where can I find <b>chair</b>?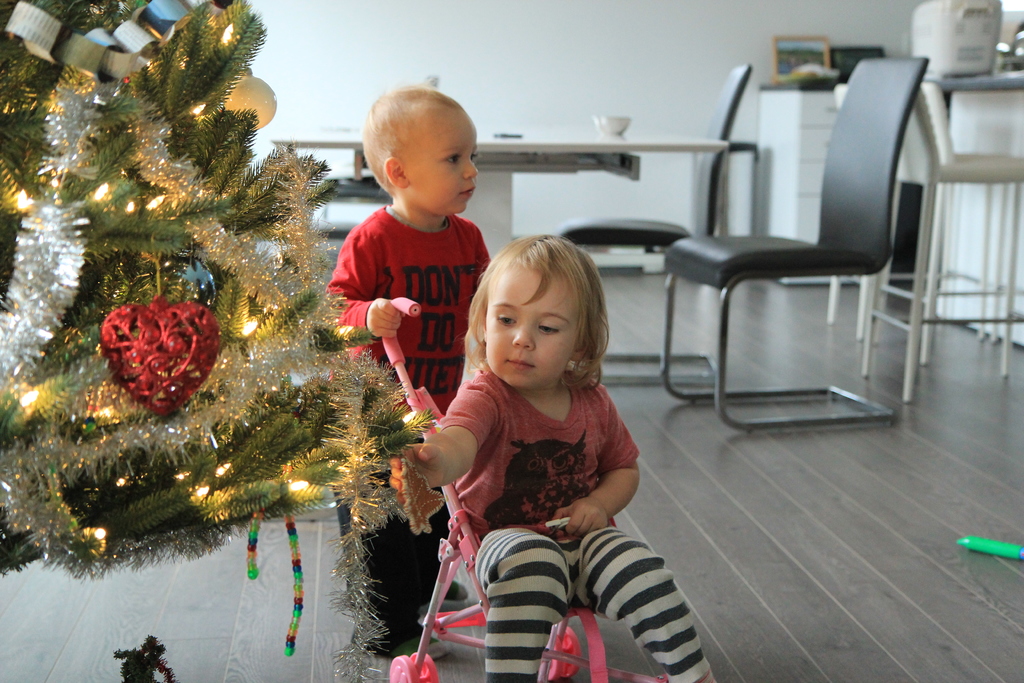
You can find it at 822,82,986,343.
